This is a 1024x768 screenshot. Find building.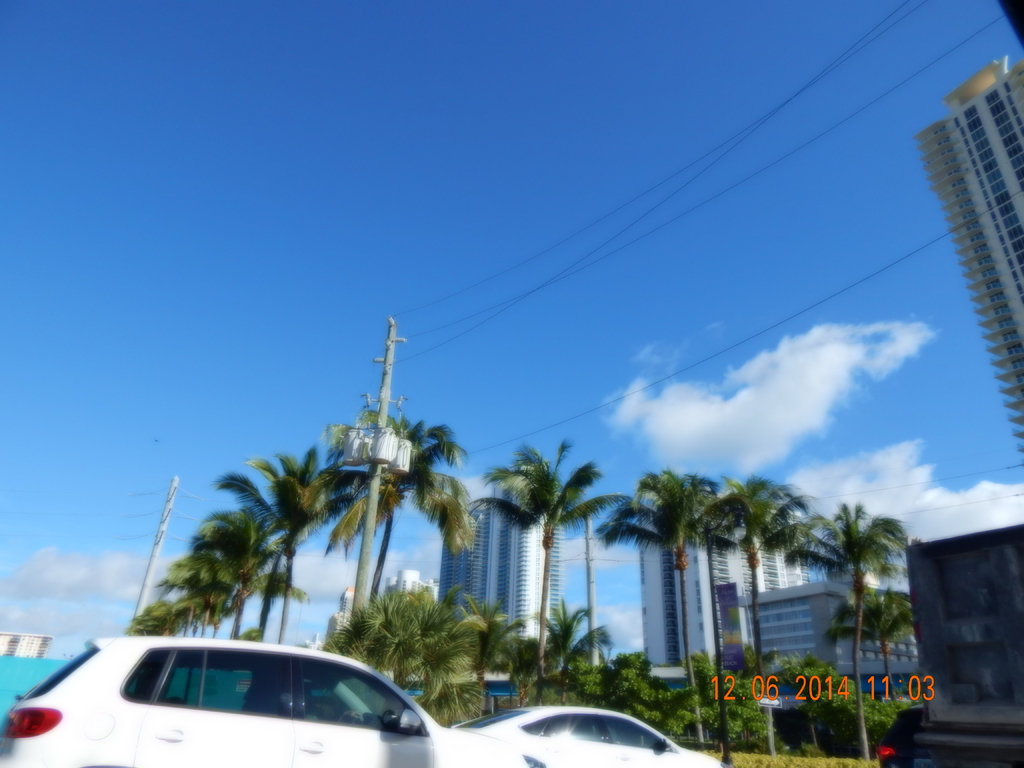
Bounding box: left=915, top=53, right=1023, bottom=448.
